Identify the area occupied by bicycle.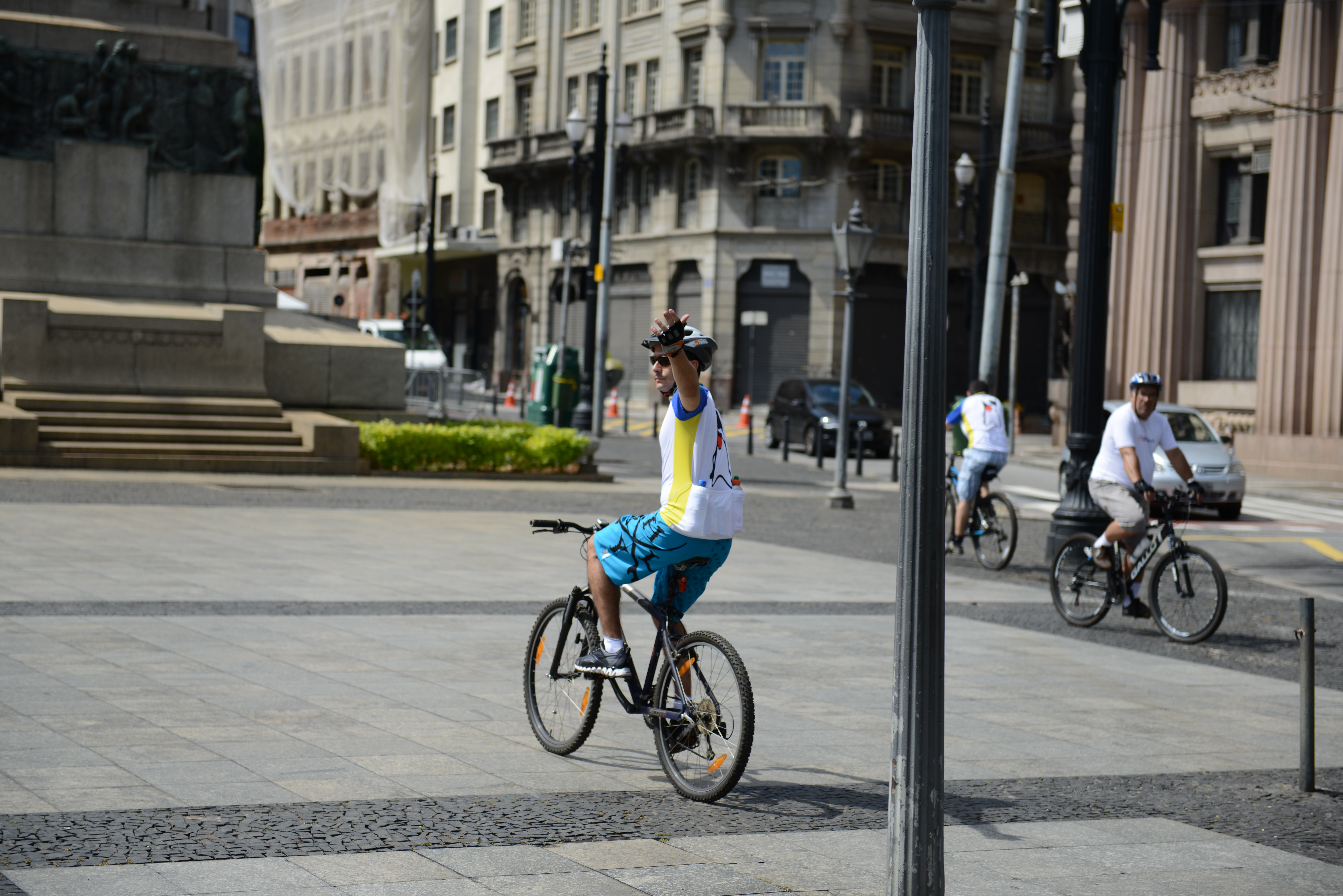
Area: x1=172 y1=81 x2=186 y2=104.
